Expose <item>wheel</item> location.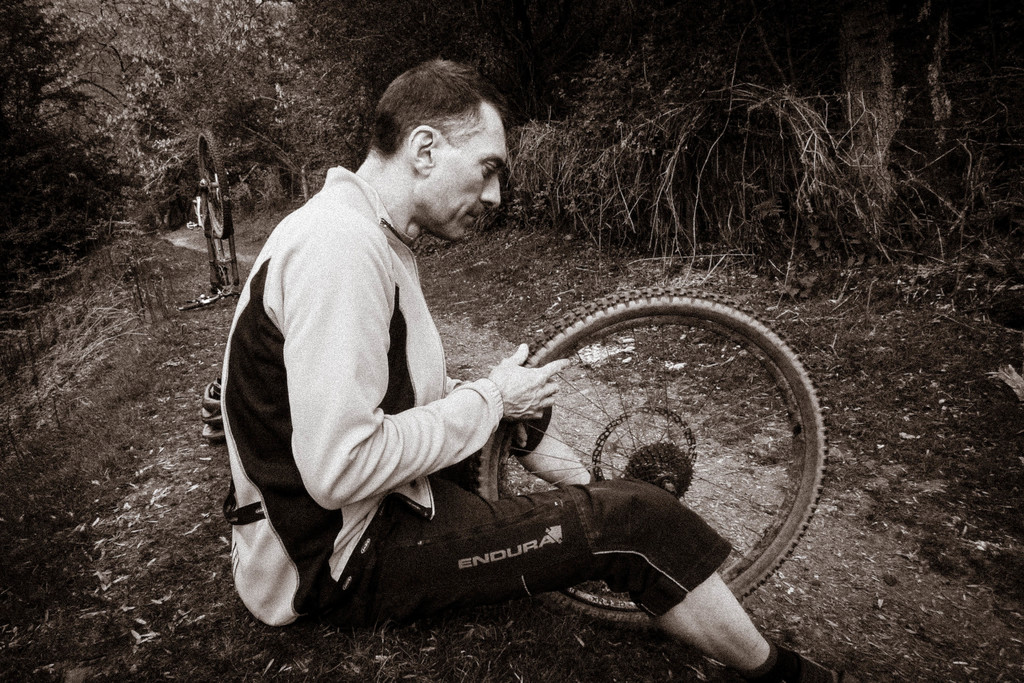
Exposed at 195 132 234 241.
